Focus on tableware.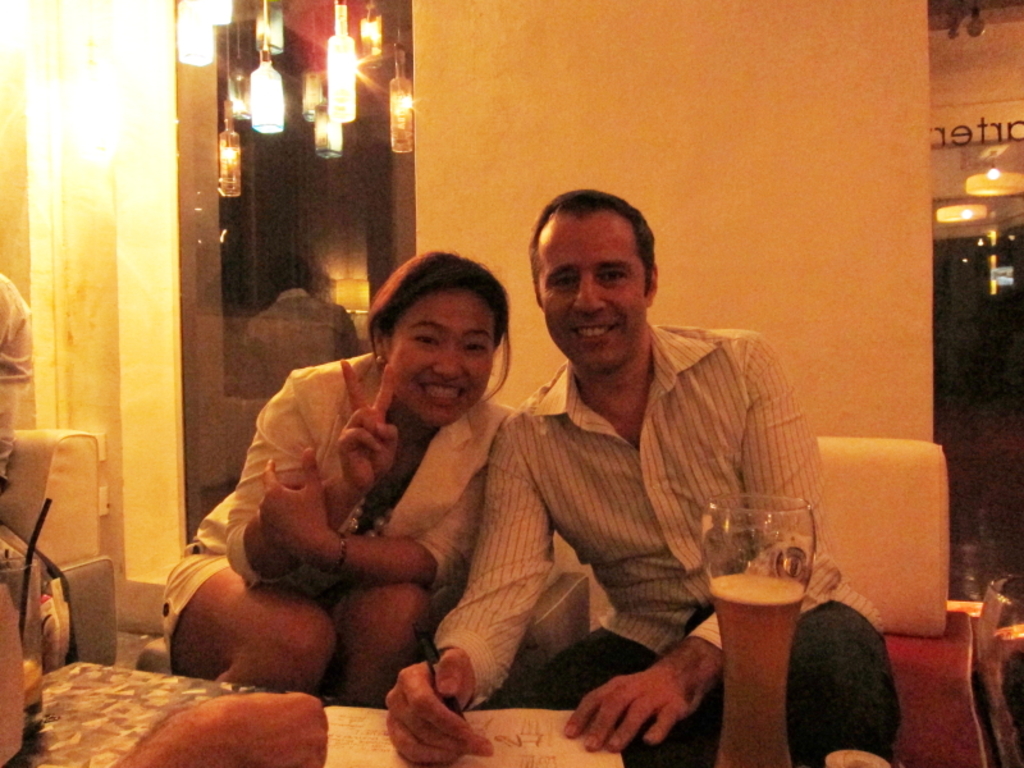
Focused at pyautogui.locateOnScreen(977, 571, 1023, 767).
